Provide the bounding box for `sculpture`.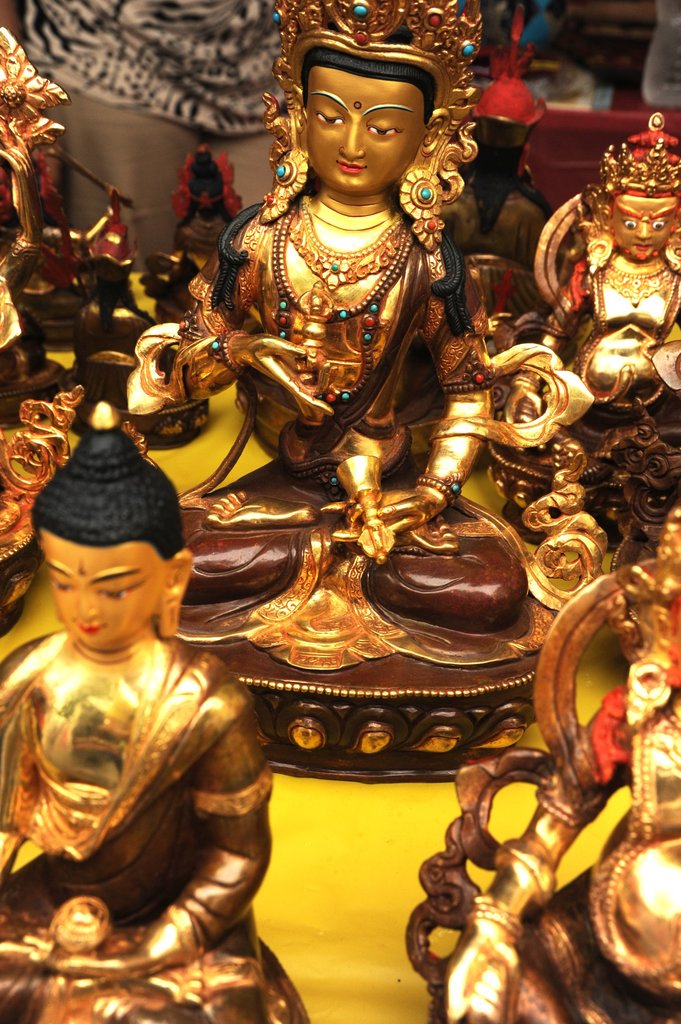
bbox(127, 0, 530, 661).
